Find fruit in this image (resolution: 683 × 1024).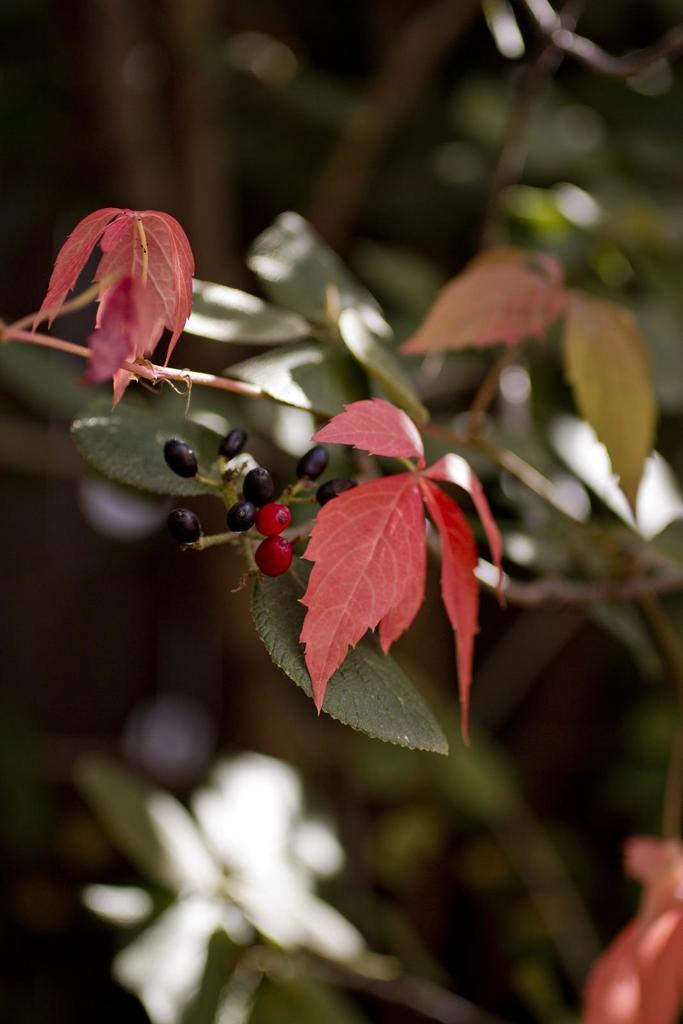
166, 504, 206, 550.
